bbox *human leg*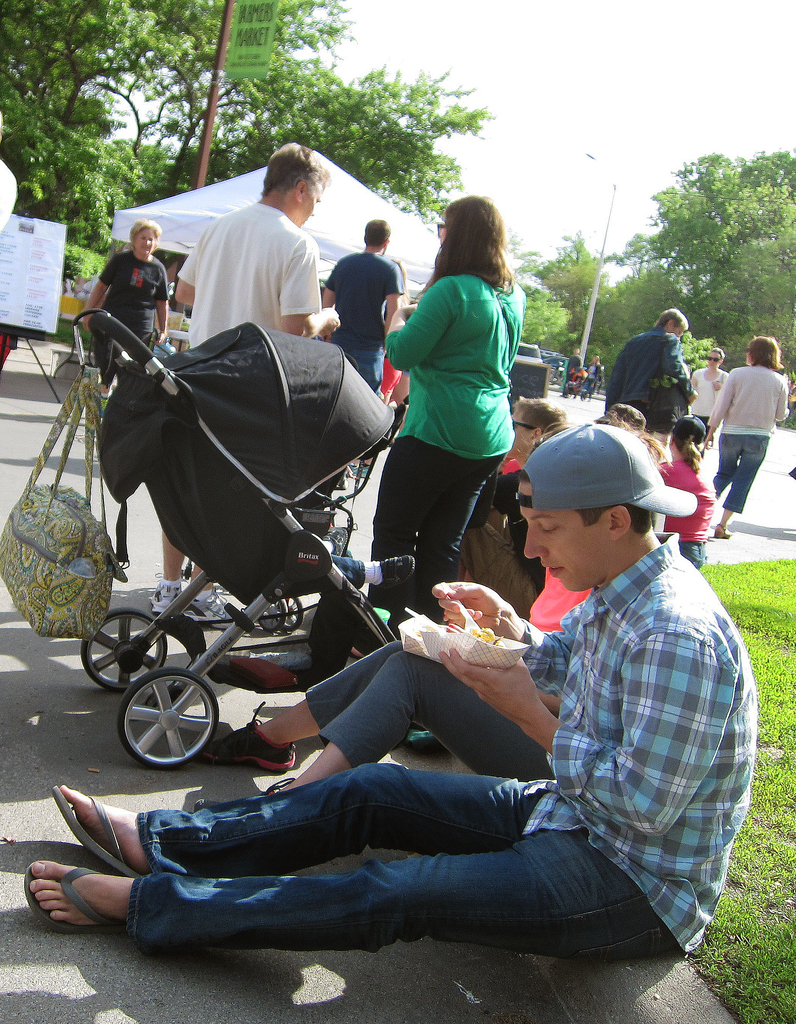
locate(195, 641, 546, 780)
